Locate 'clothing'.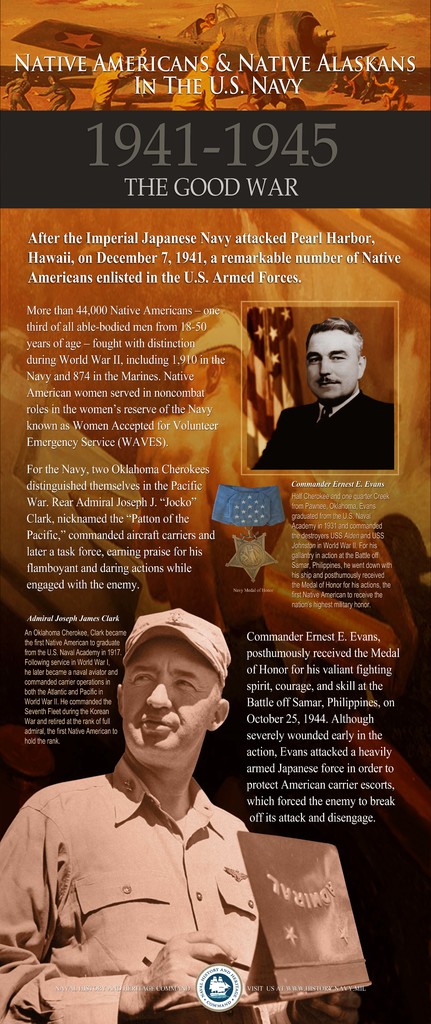
Bounding box: crop(40, 83, 75, 109).
